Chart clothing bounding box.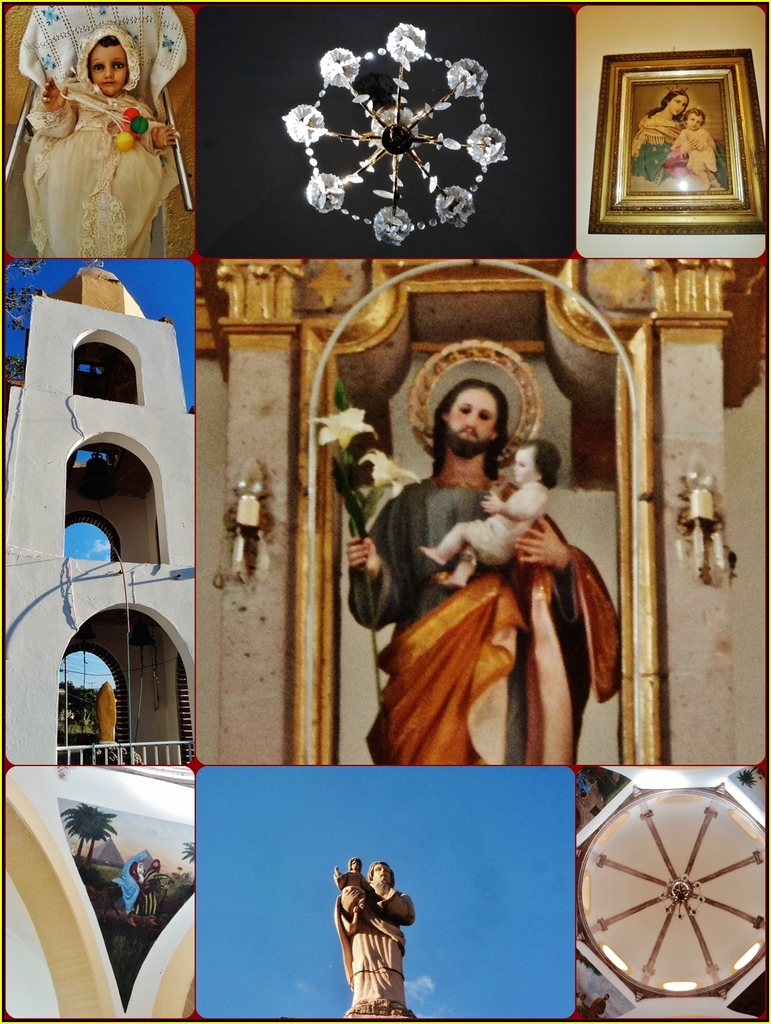
Charted: [x1=633, y1=99, x2=679, y2=190].
